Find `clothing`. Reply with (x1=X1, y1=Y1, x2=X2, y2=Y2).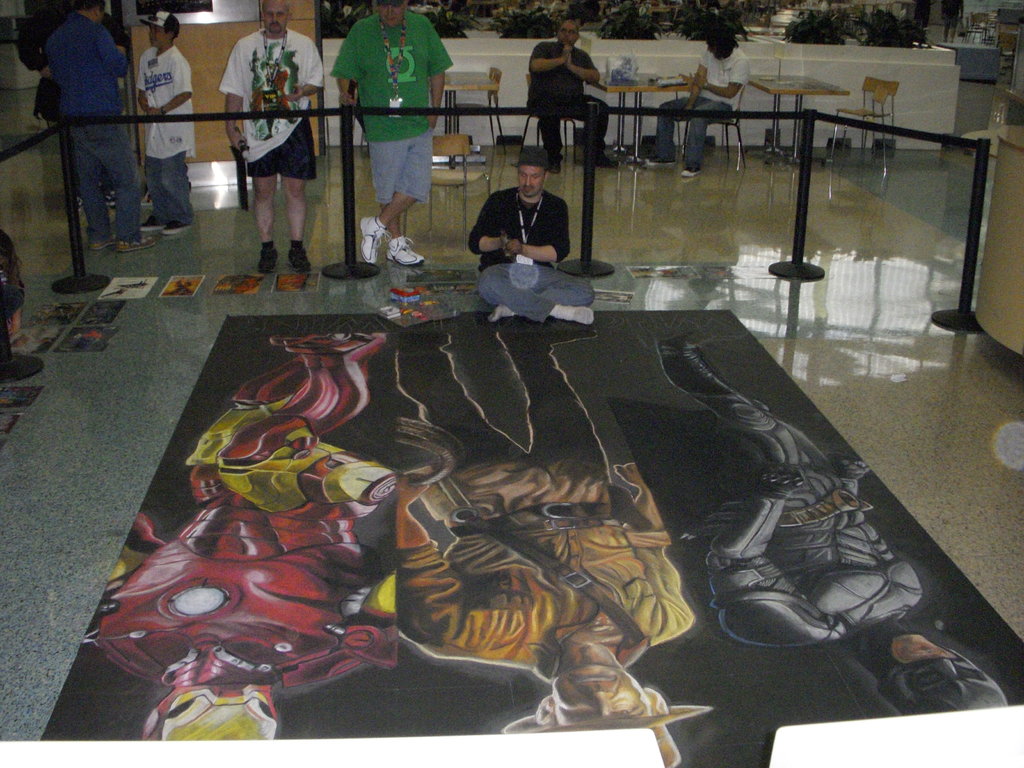
(x1=64, y1=106, x2=133, y2=246).
